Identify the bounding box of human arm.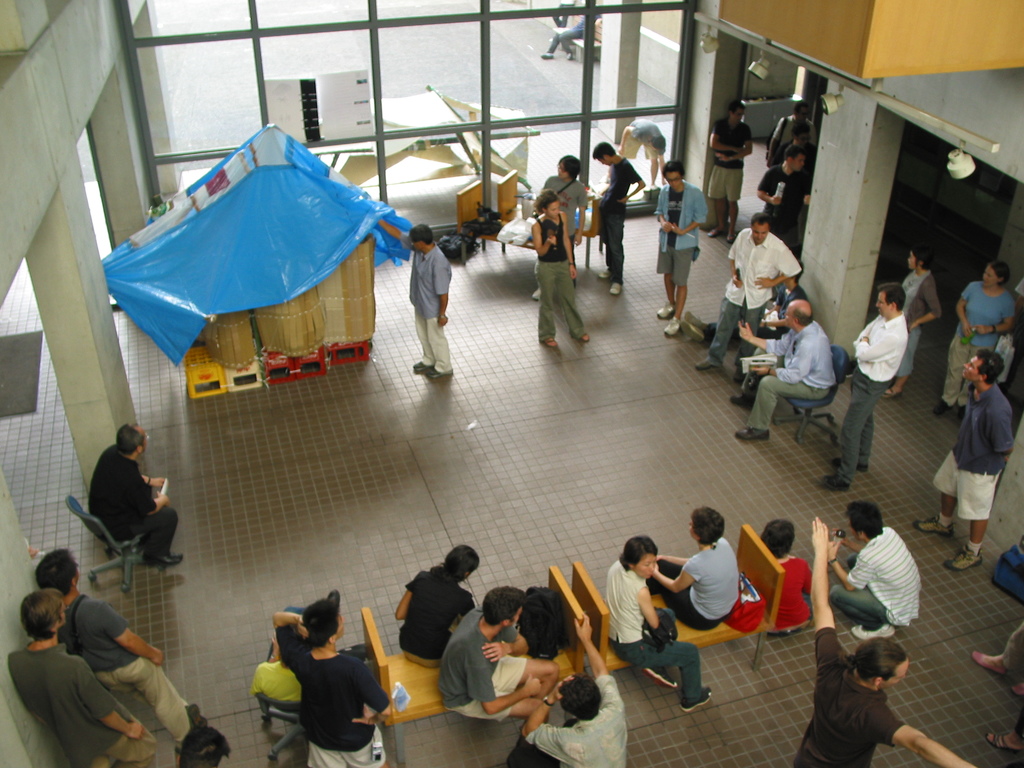
BBox(952, 274, 971, 343).
